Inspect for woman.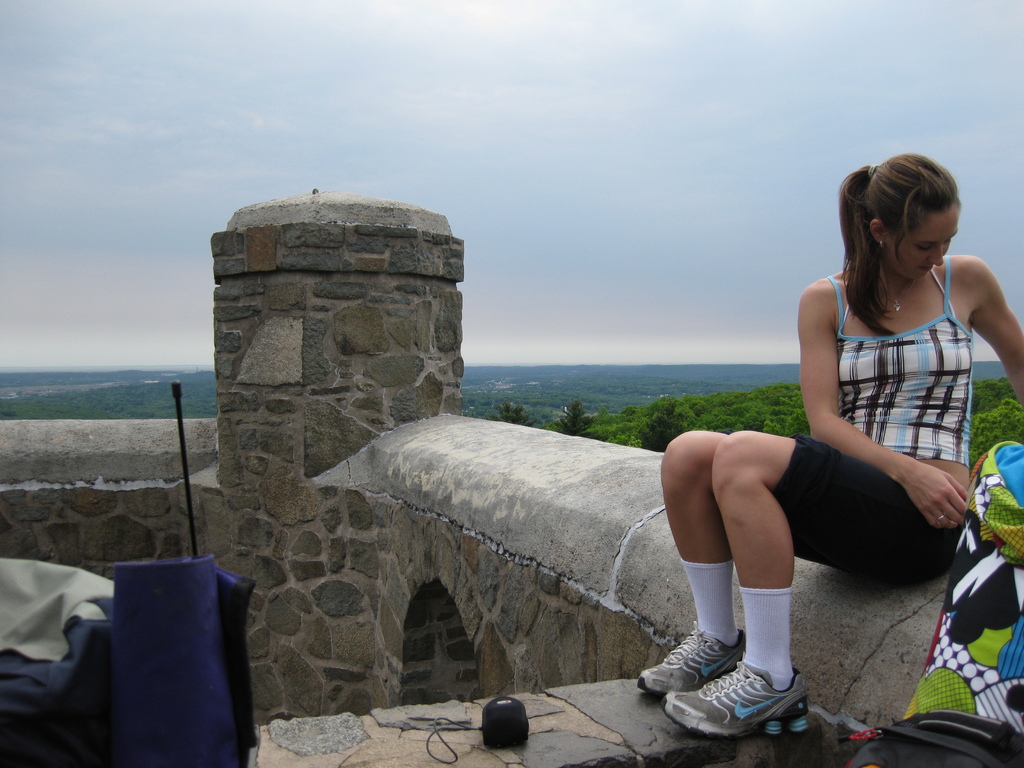
Inspection: rect(674, 157, 994, 703).
